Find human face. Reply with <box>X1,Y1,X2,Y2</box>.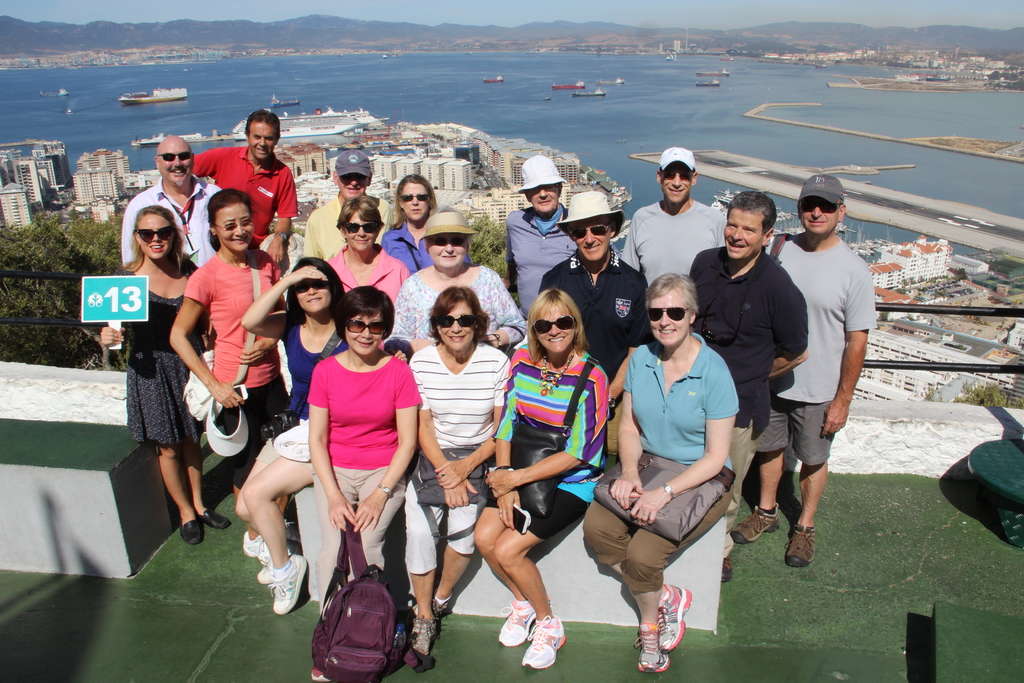
<box>424,234,469,274</box>.
